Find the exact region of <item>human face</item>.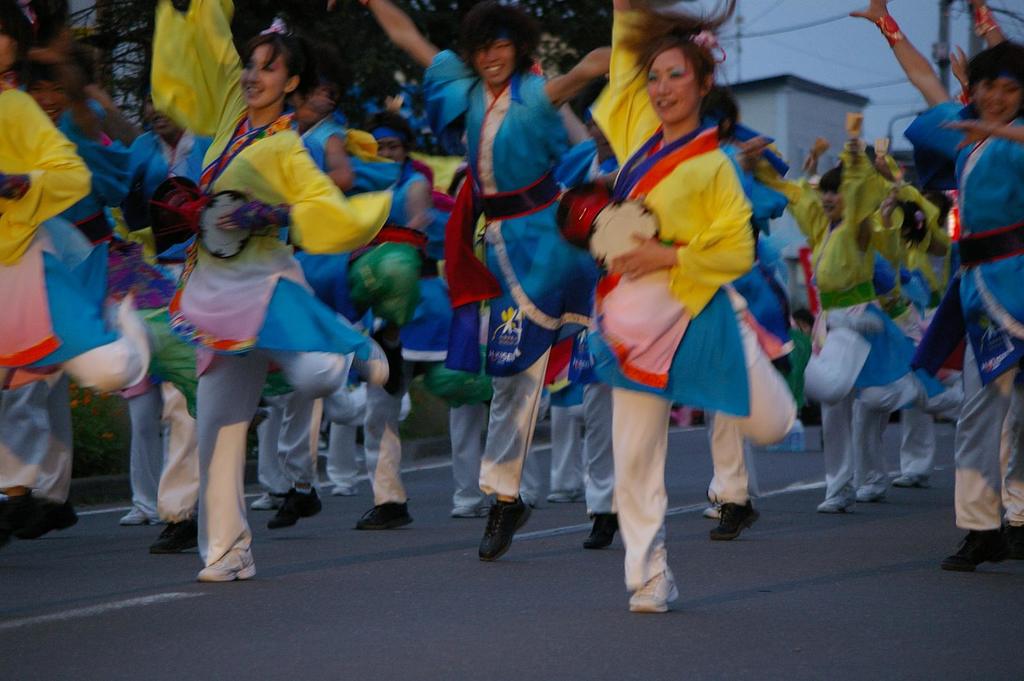
Exact region: <bbox>31, 77, 64, 124</bbox>.
